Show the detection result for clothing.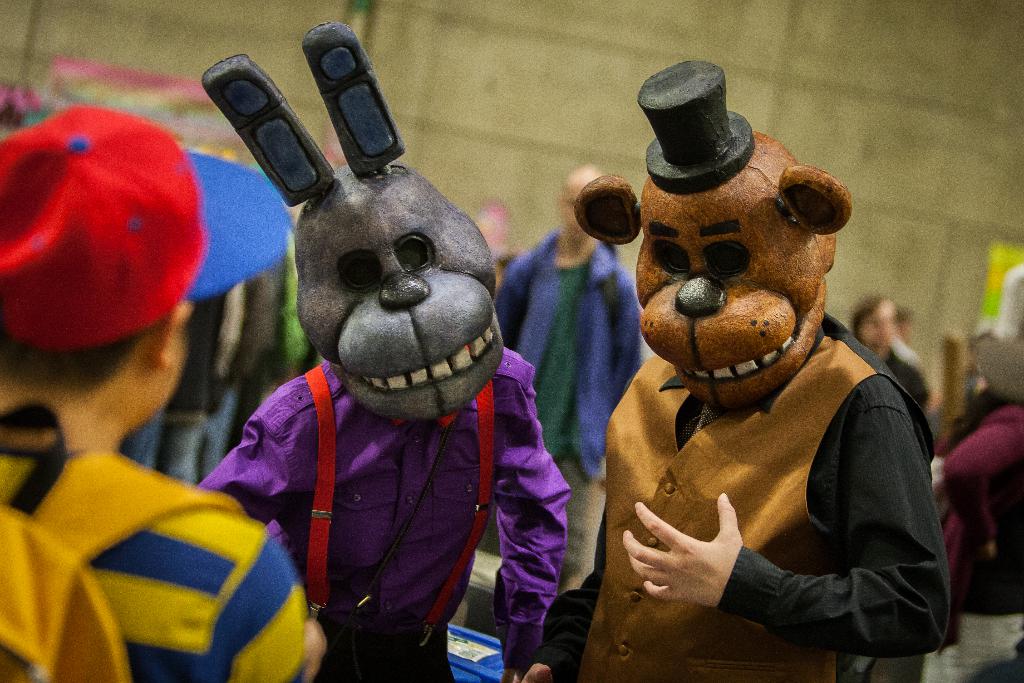
218, 366, 578, 675.
